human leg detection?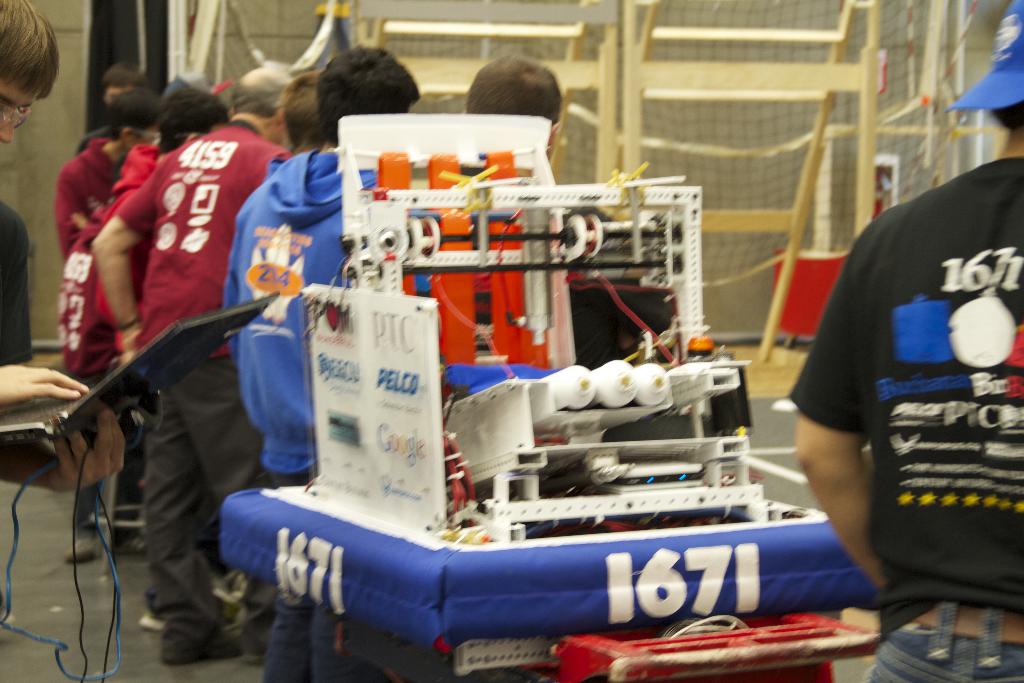
bbox=(143, 391, 230, 659)
